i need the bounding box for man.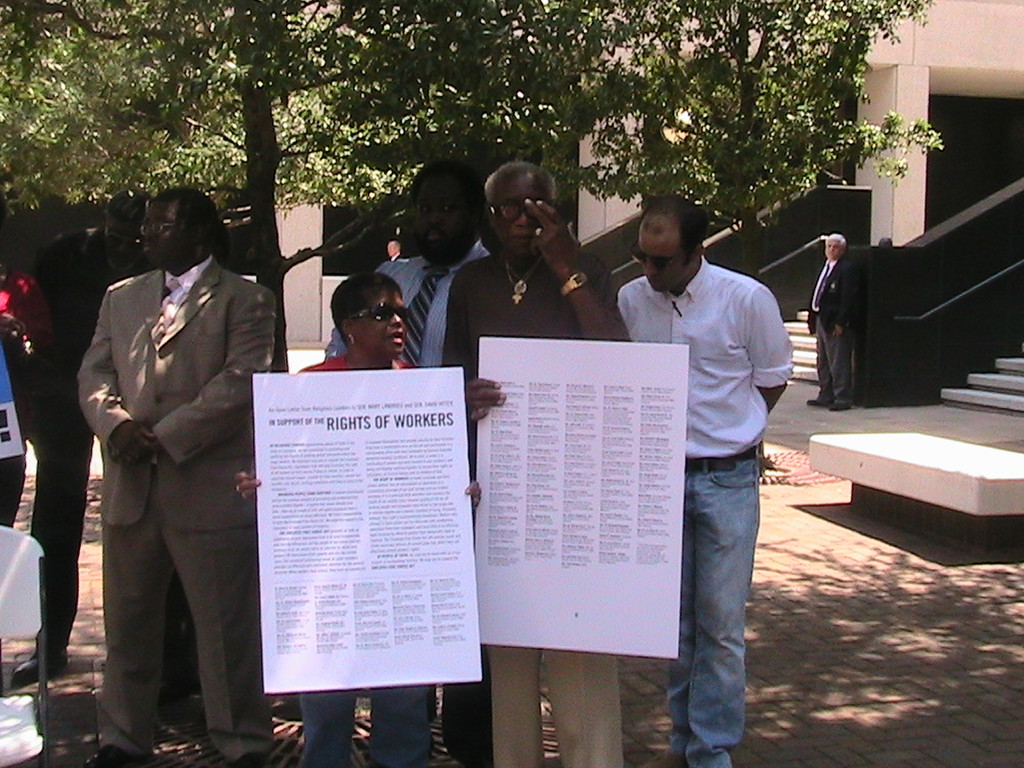
Here it is: left=442, top=163, right=628, bottom=767.
